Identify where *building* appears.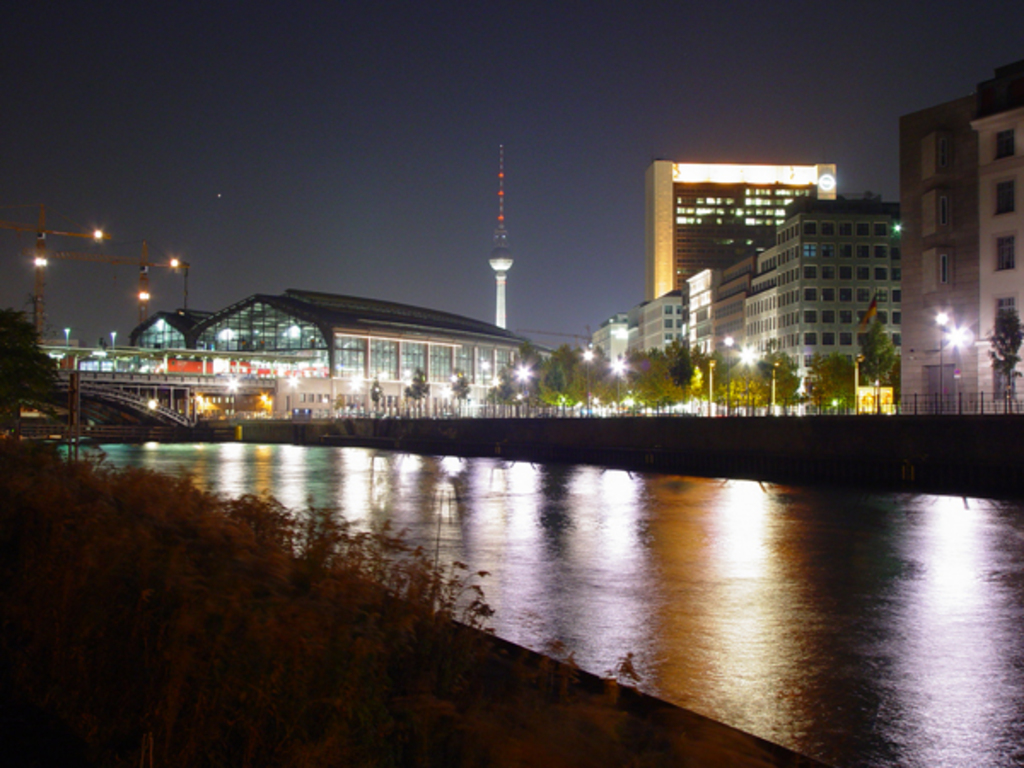
Appears at (898, 61, 1019, 413).
